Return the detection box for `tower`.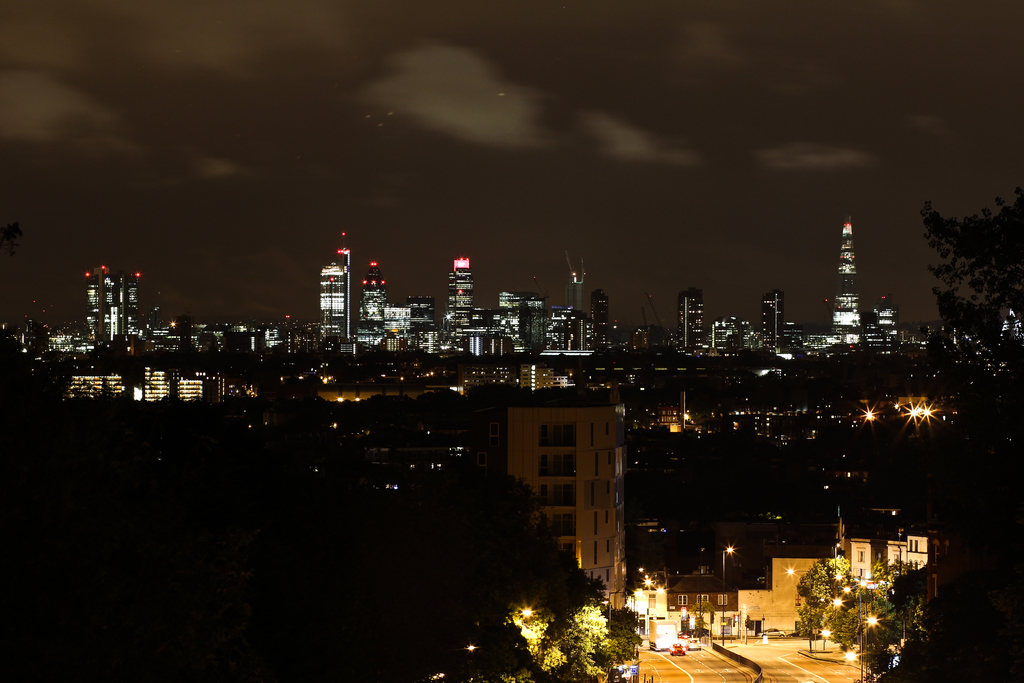
<bbox>383, 300, 418, 352</bbox>.
